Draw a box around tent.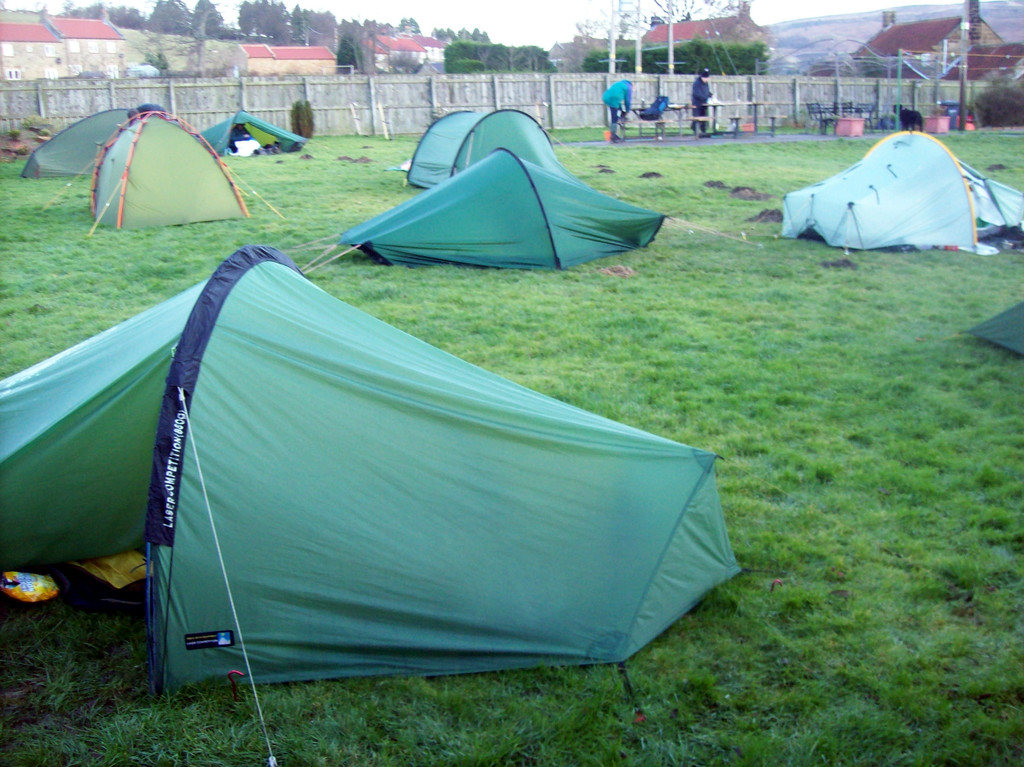
{"left": 232, "top": 113, "right": 308, "bottom": 147}.
